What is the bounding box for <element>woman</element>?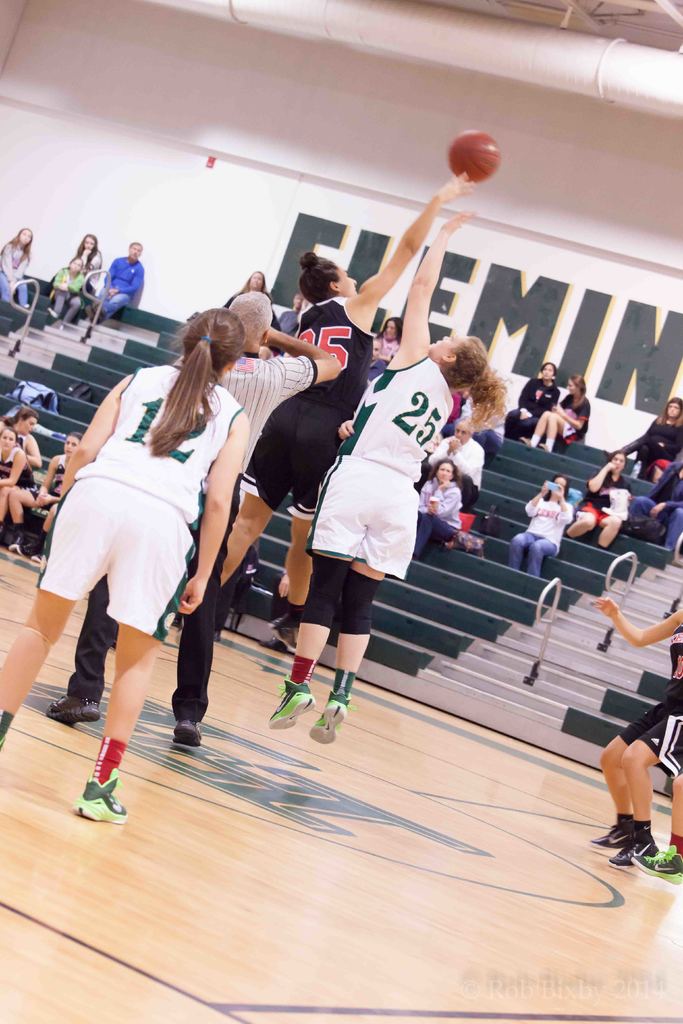
584 598 682 872.
